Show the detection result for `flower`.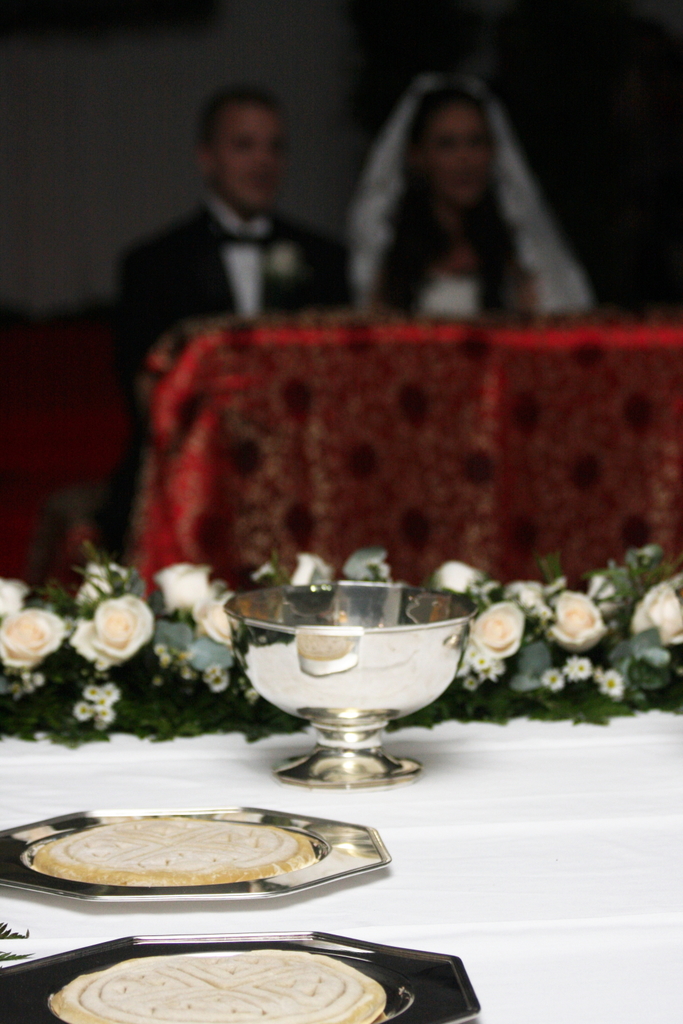
505/583/557/610.
